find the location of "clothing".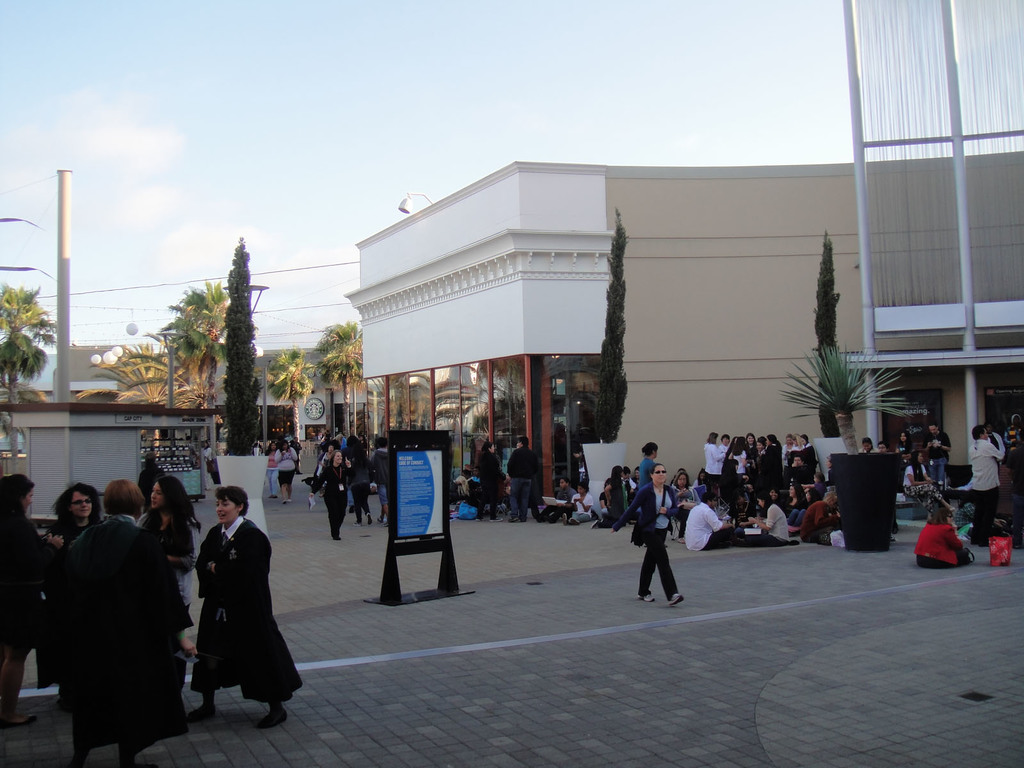
Location: crop(468, 445, 497, 509).
